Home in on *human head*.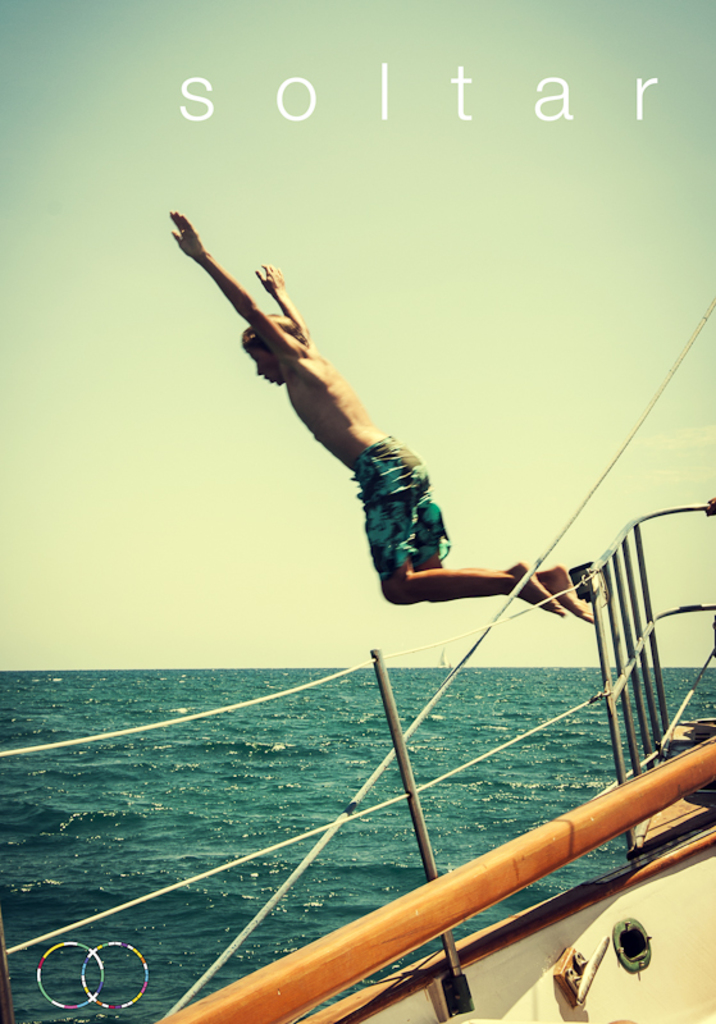
Homed in at locate(254, 319, 309, 387).
